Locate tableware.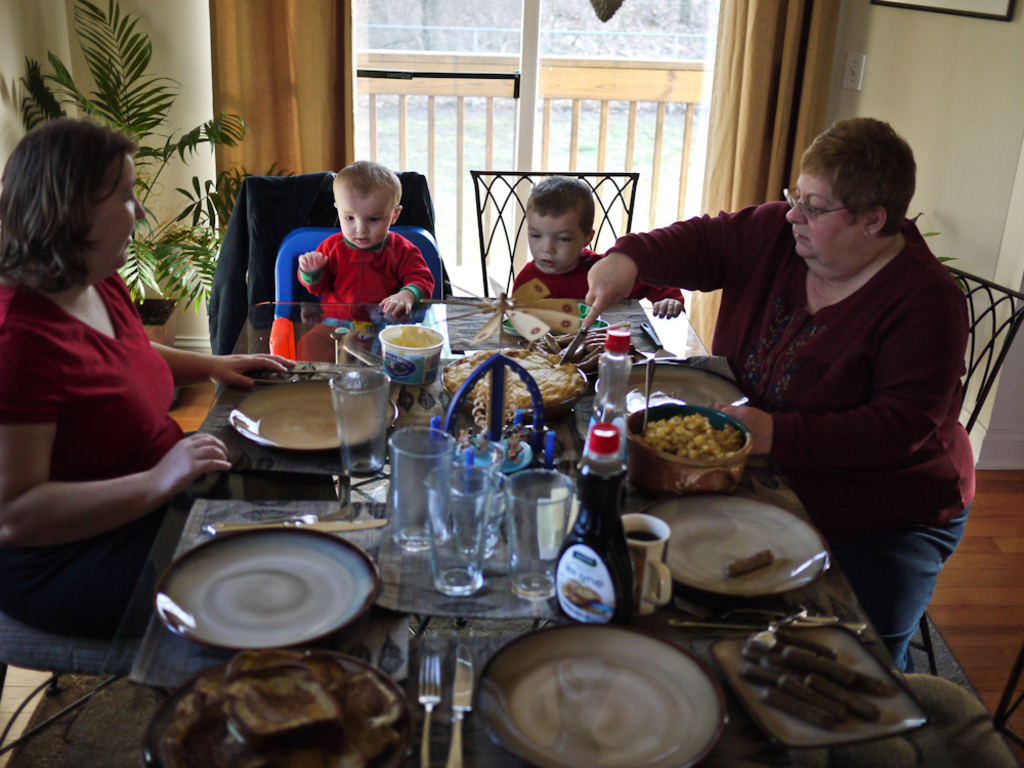
Bounding box: (378,415,458,565).
